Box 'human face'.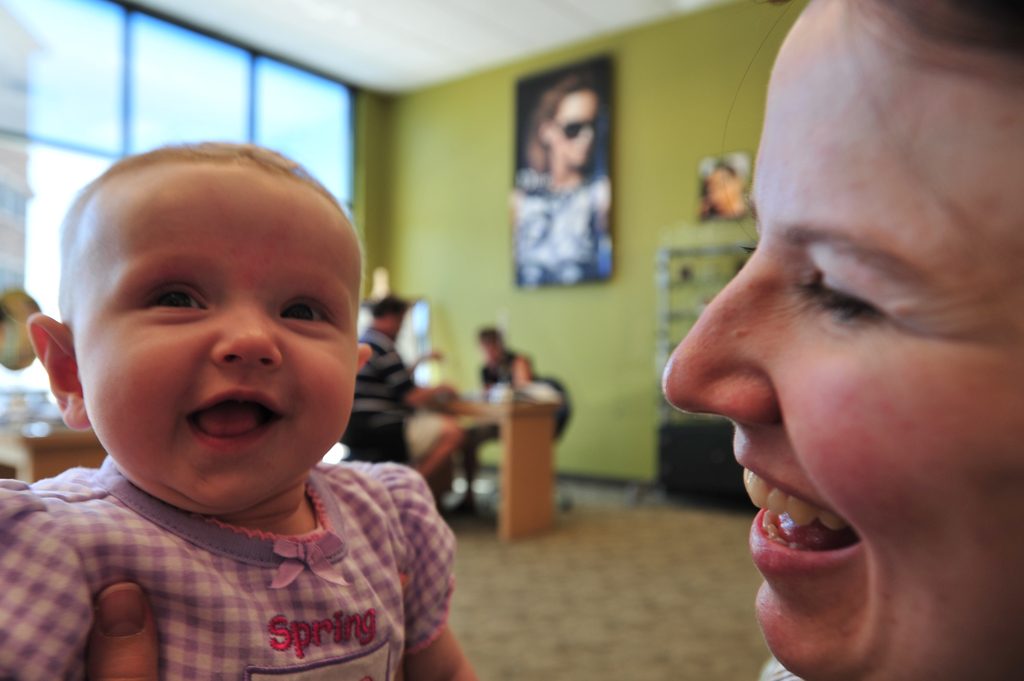
Rect(661, 0, 1023, 680).
